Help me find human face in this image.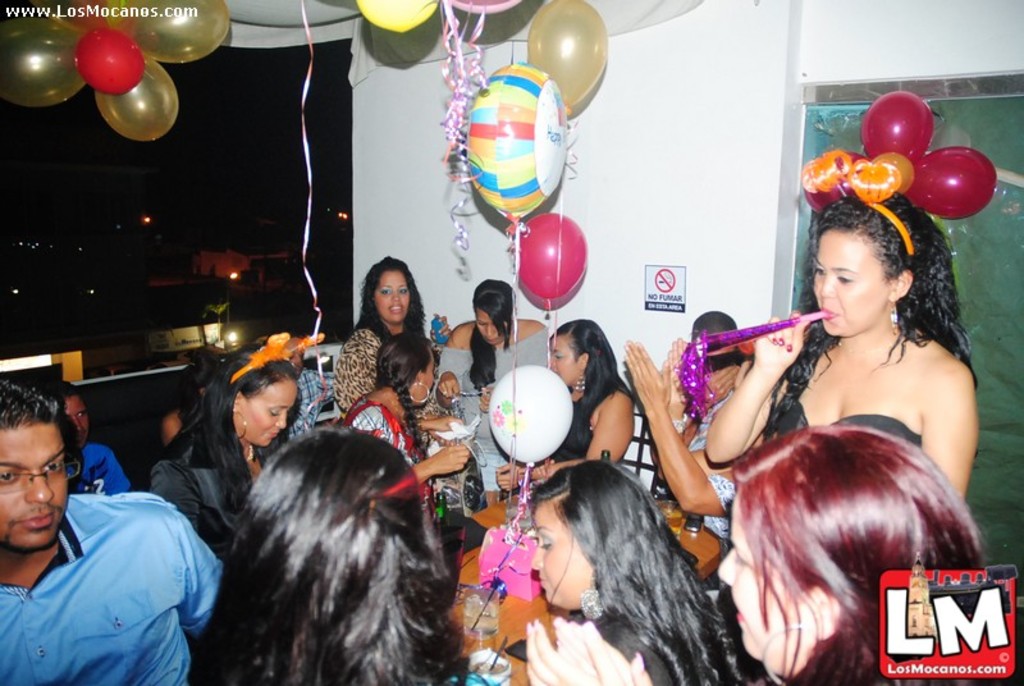
Found it: l=371, t=275, r=415, b=317.
